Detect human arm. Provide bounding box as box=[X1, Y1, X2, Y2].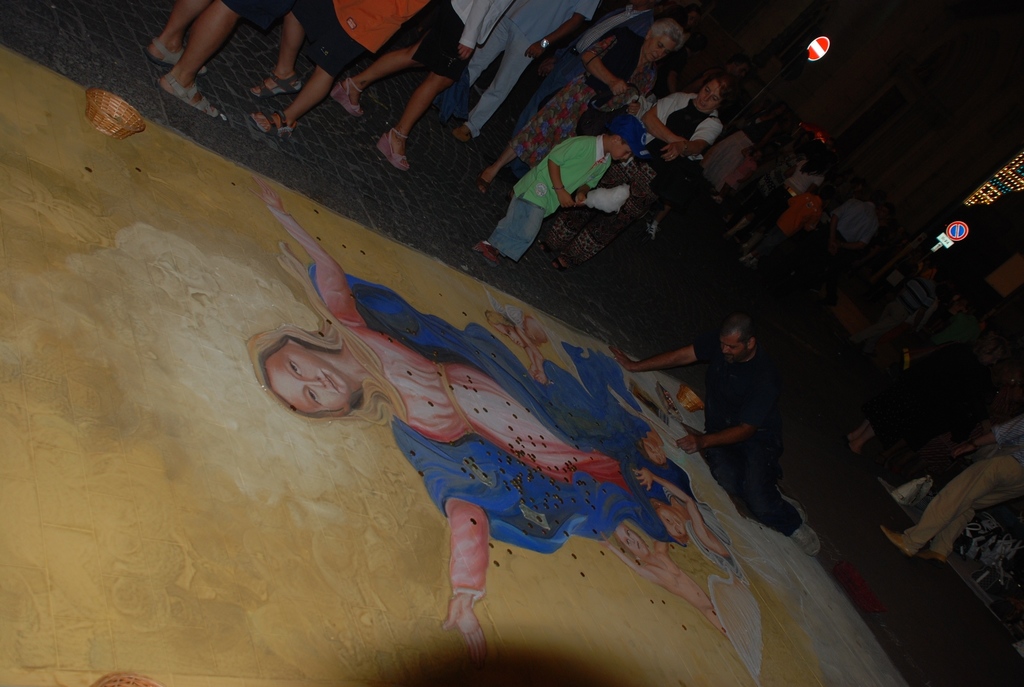
box=[947, 412, 1023, 457].
